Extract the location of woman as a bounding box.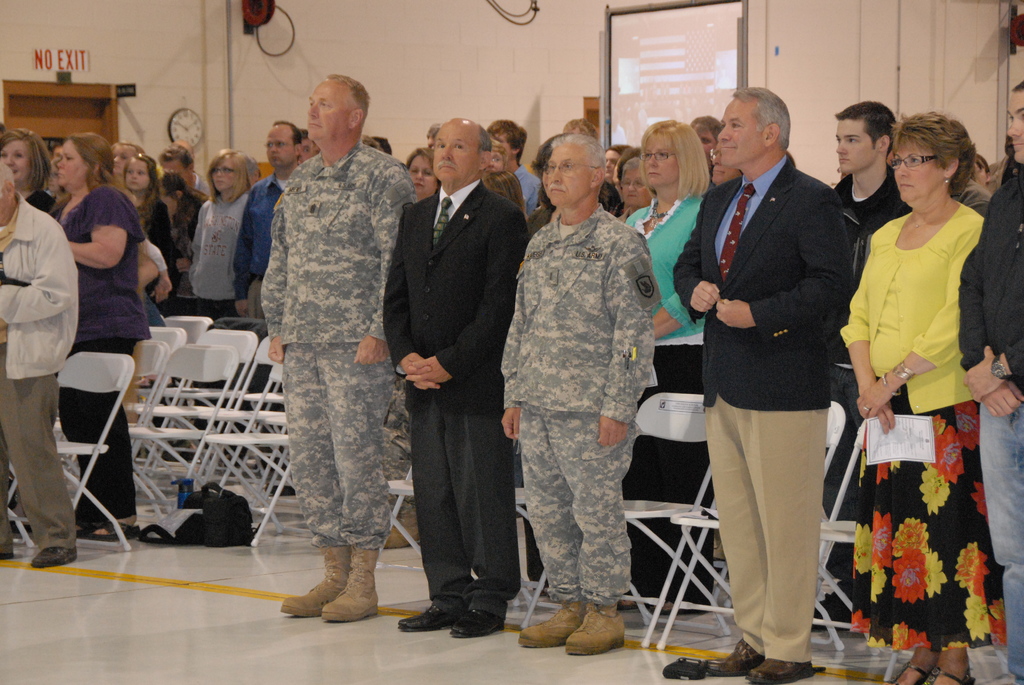
bbox=(620, 119, 721, 612).
